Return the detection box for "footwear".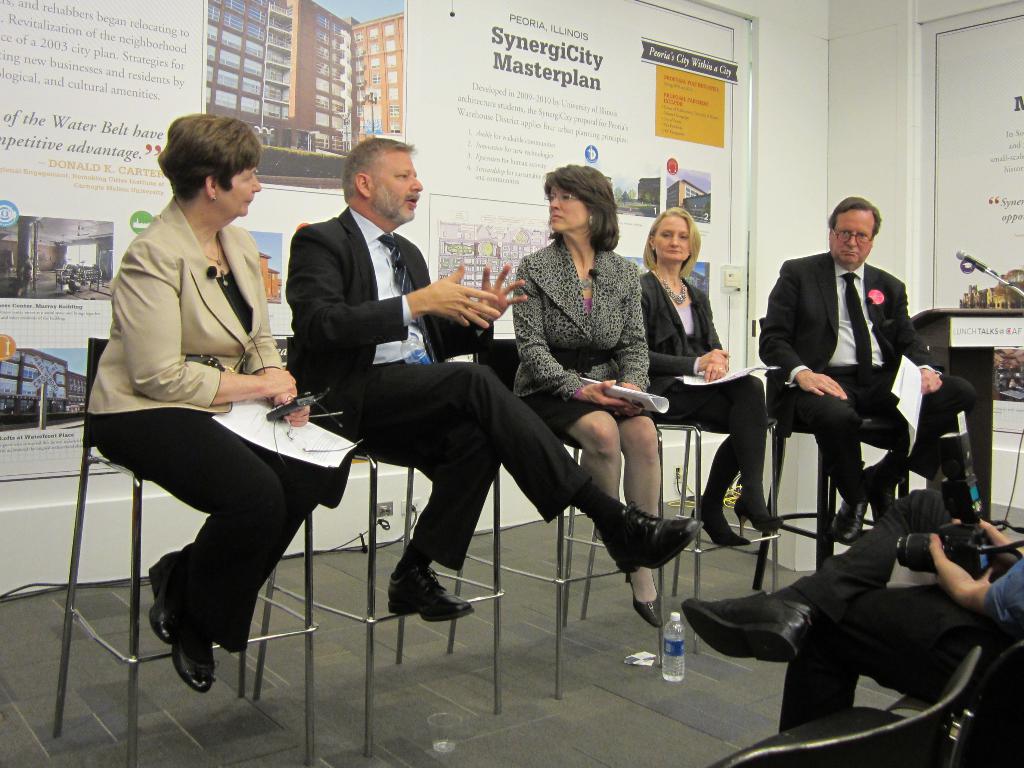
bbox=(680, 587, 812, 661).
